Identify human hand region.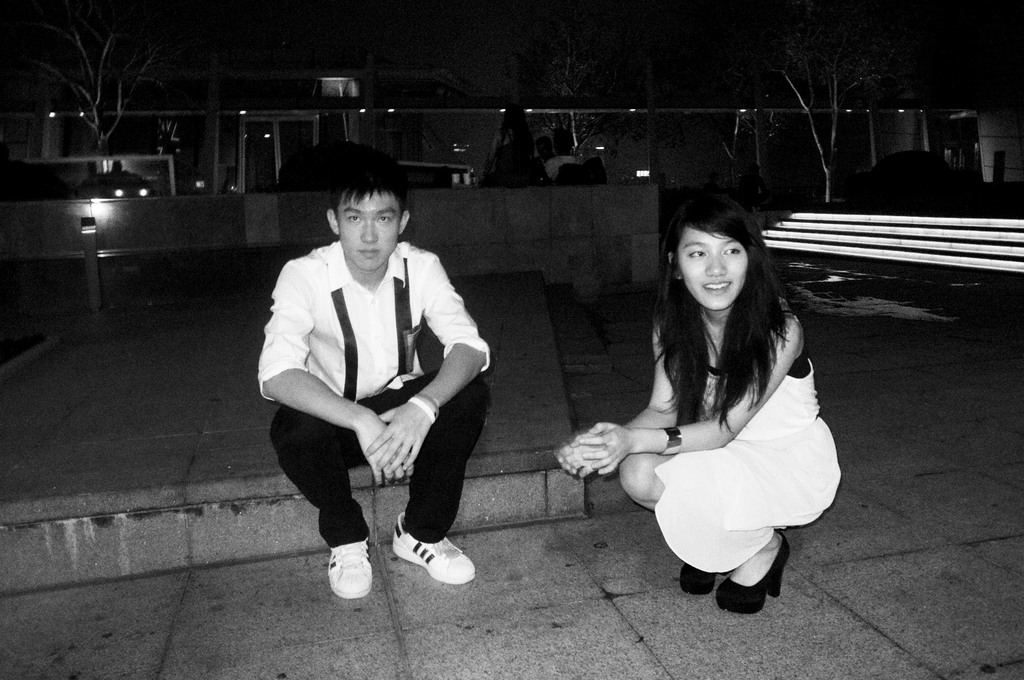
Region: left=358, top=415, right=415, bottom=490.
